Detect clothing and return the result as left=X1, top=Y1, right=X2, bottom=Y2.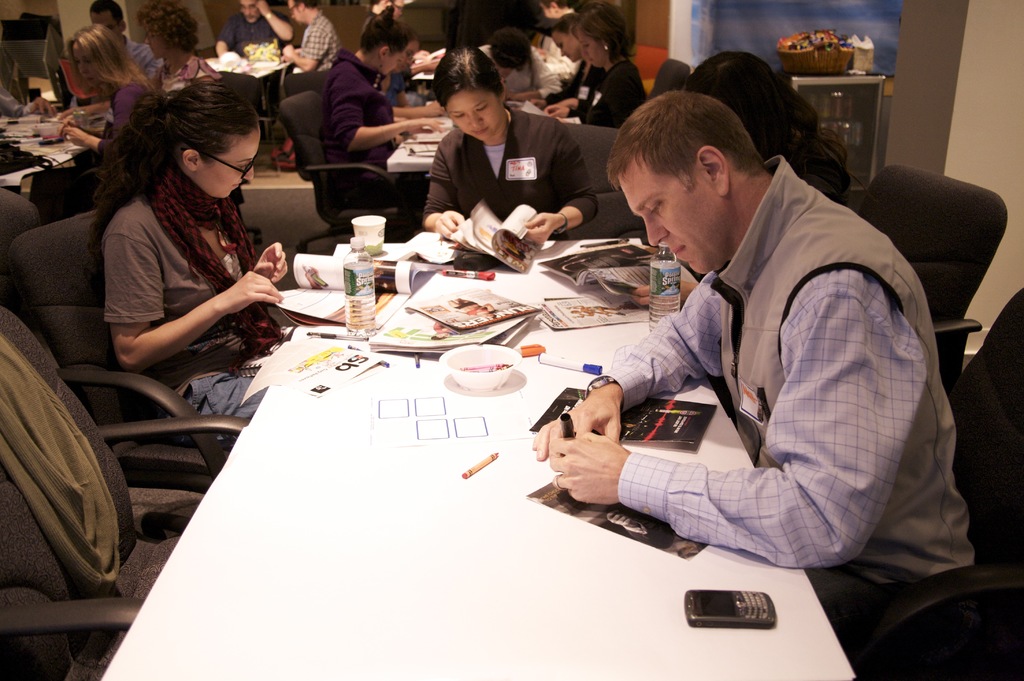
left=100, top=163, right=291, bottom=442.
